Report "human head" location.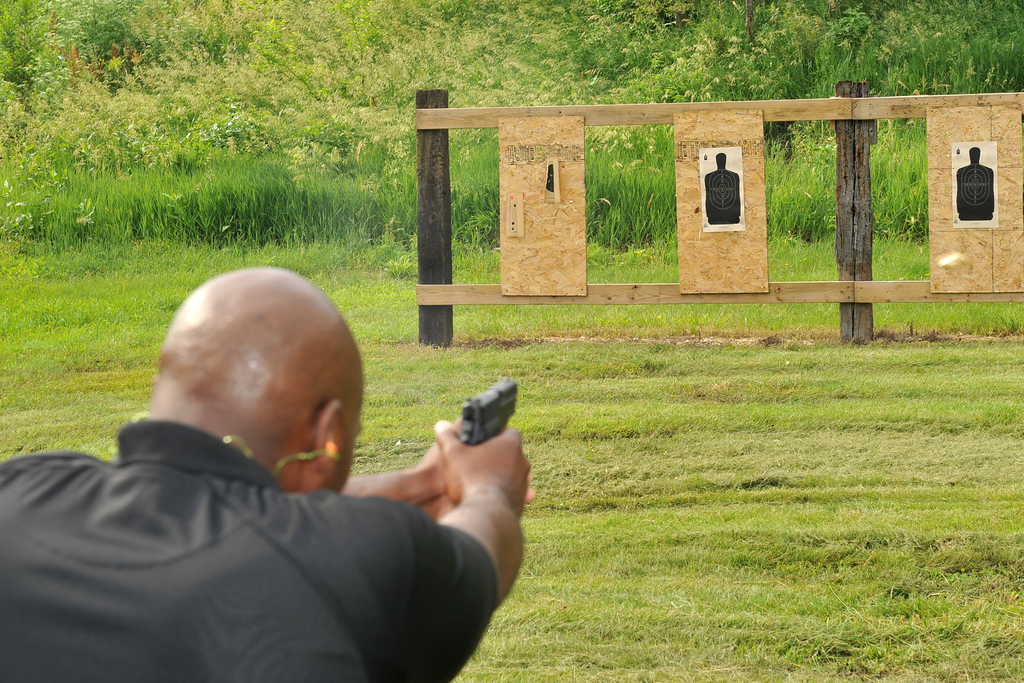
Report: 156,266,364,490.
